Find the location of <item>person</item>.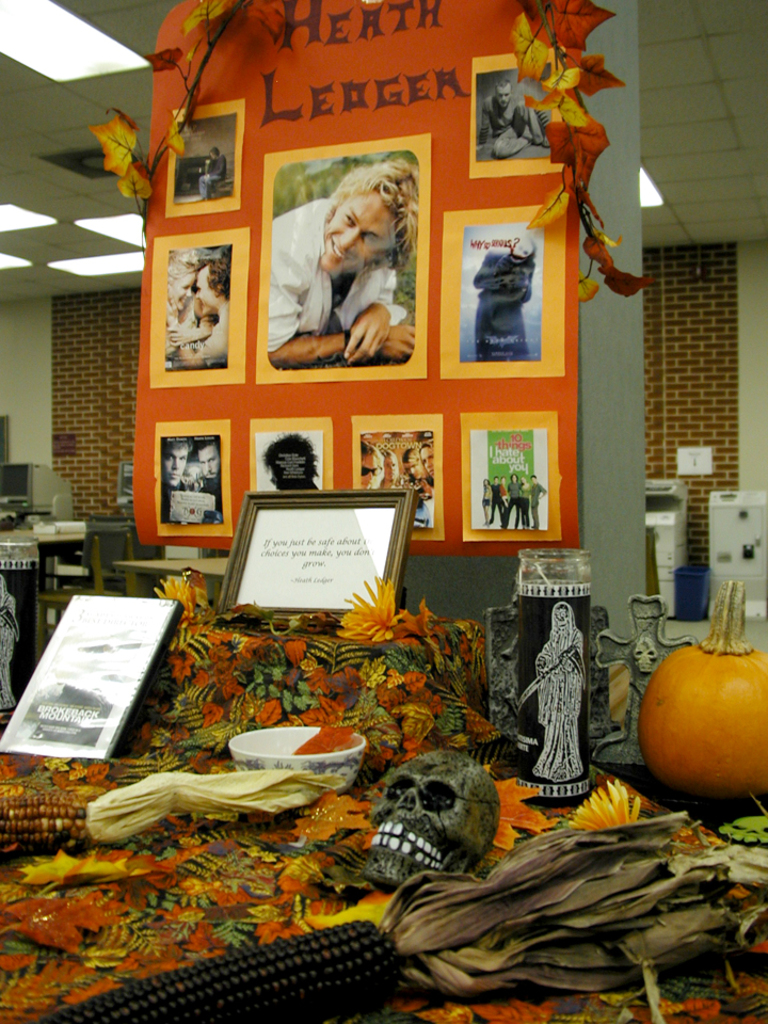
Location: {"left": 530, "top": 603, "right": 588, "bottom": 782}.
